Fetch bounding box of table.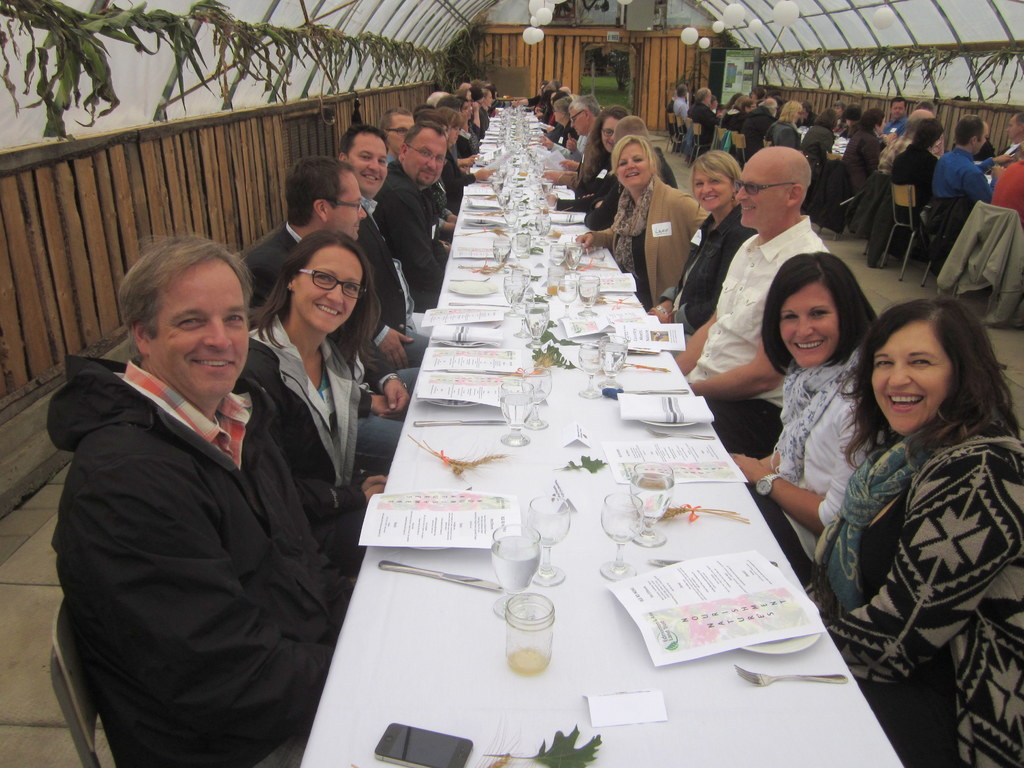
Bbox: rect(798, 126, 851, 162).
